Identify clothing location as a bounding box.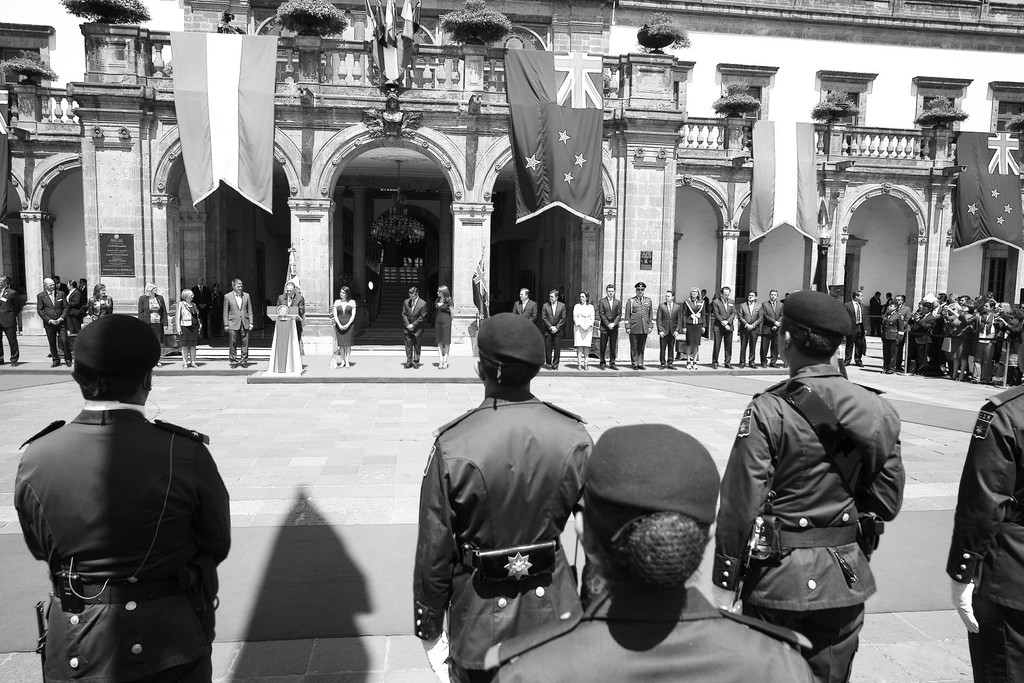
<bbox>206, 290, 227, 322</bbox>.
